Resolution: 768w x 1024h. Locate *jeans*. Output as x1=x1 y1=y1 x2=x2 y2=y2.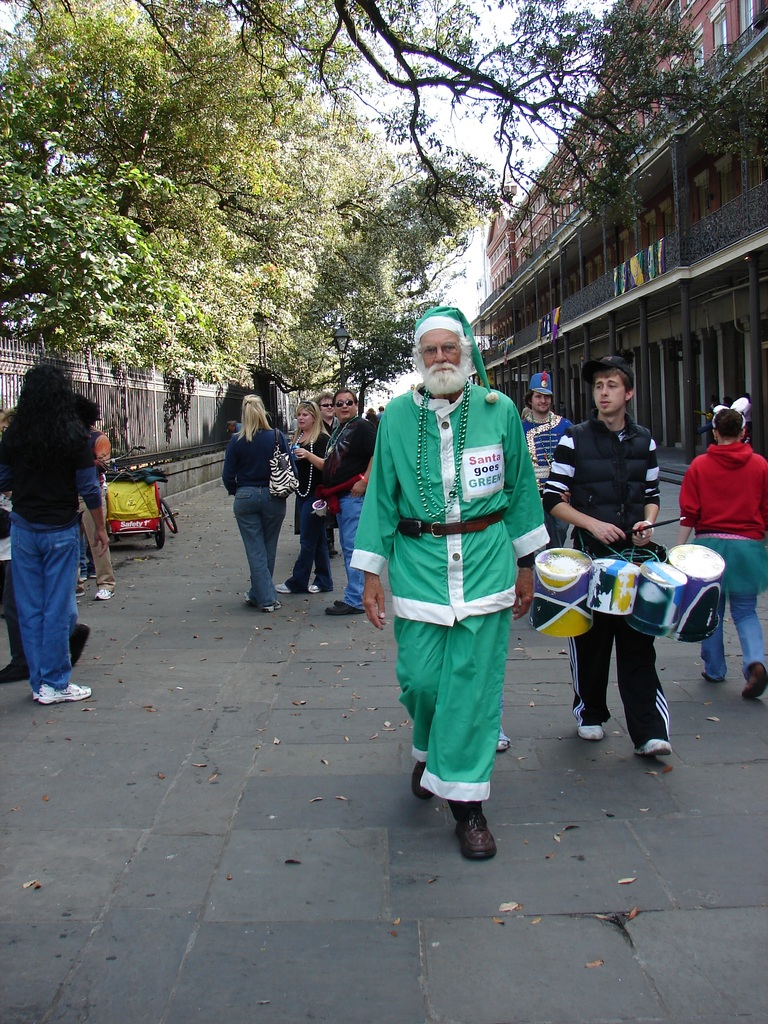
x1=324 y1=470 x2=377 y2=618.
